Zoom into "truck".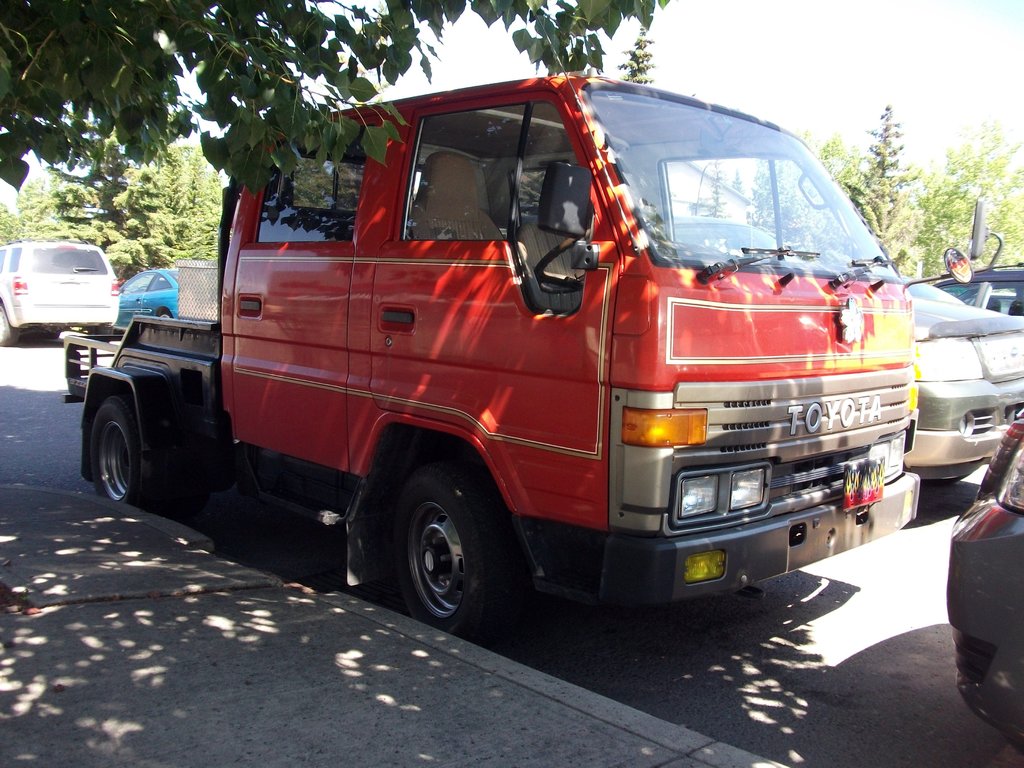
Zoom target: bbox(73, 83, 963, 643).
